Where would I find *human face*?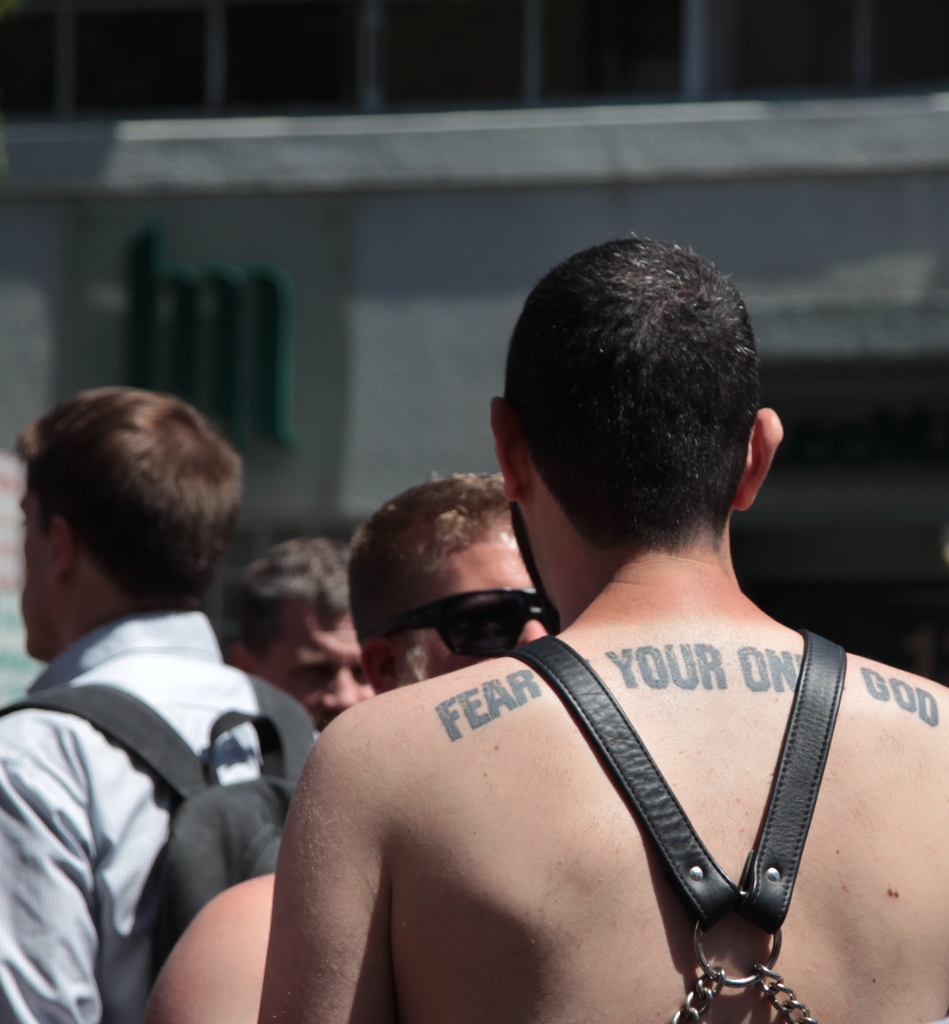
At (x1=417, y1=532, x2=551, y2=676).
